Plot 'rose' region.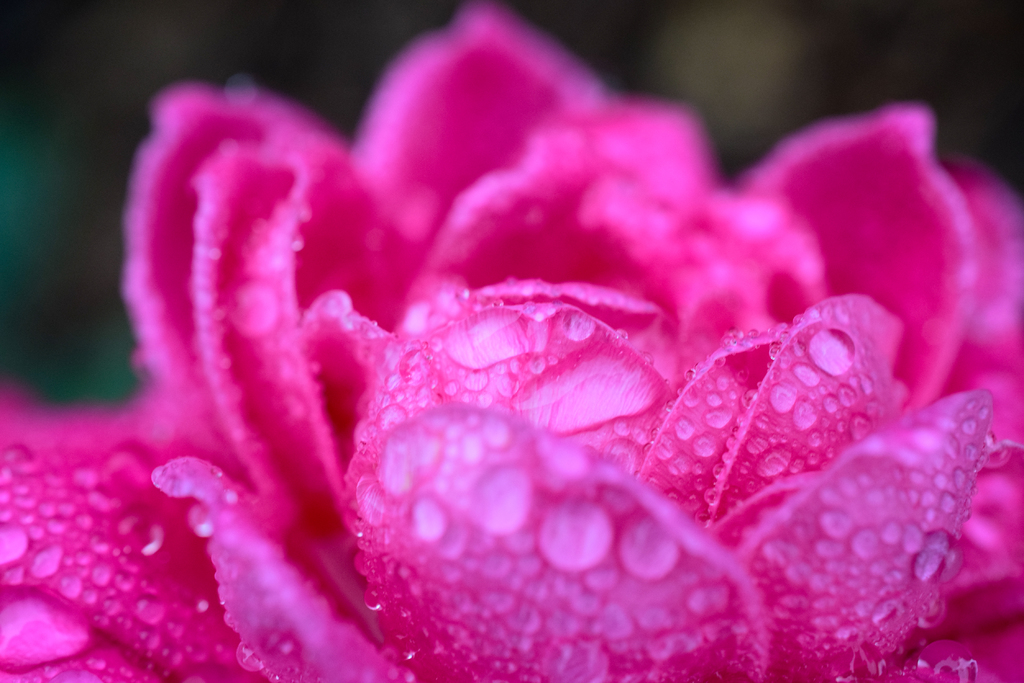
Plotted at x1=0, y1=0, x2=1023, y2=682.
